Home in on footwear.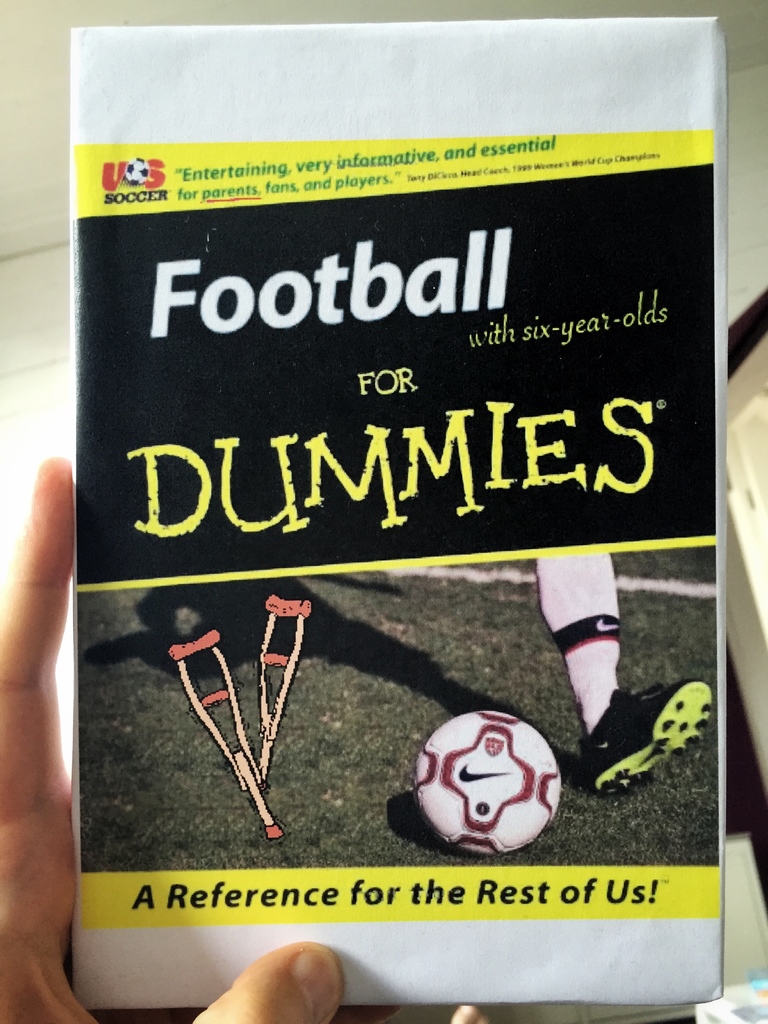
Homed in at x1=572, y1=678, x2=708, y2=805.
